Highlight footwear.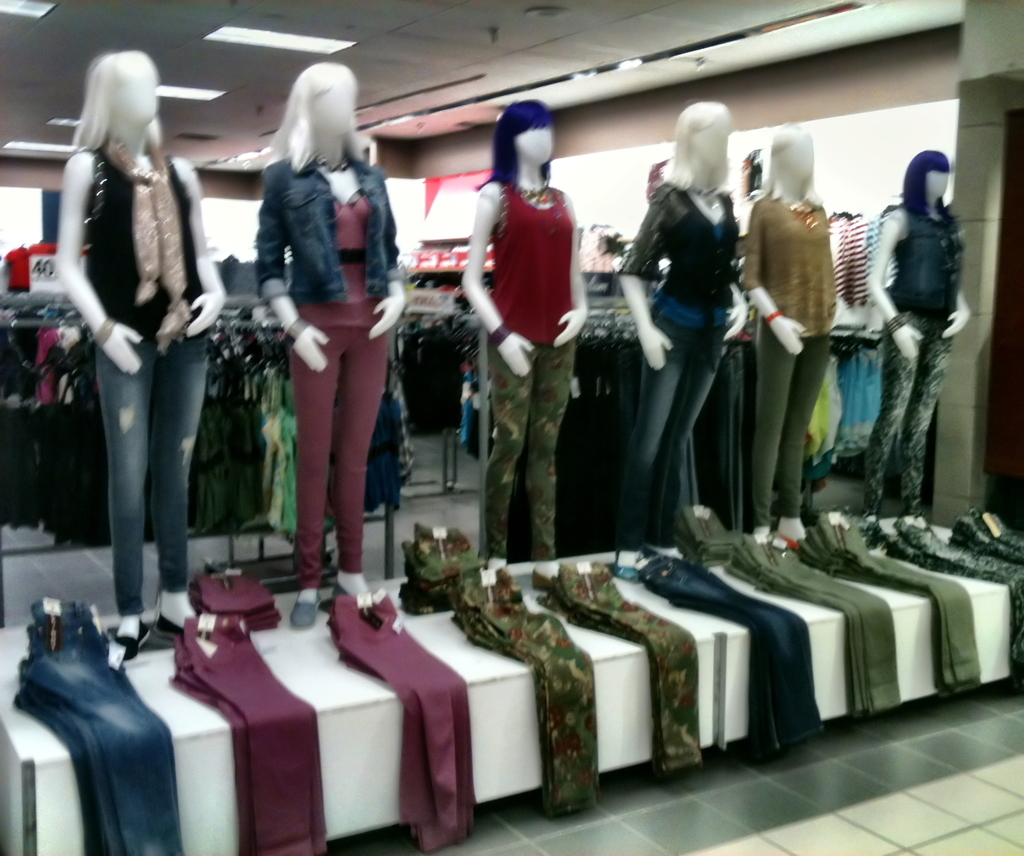
Highlighted region: rect(777, 534, 801, 551).
